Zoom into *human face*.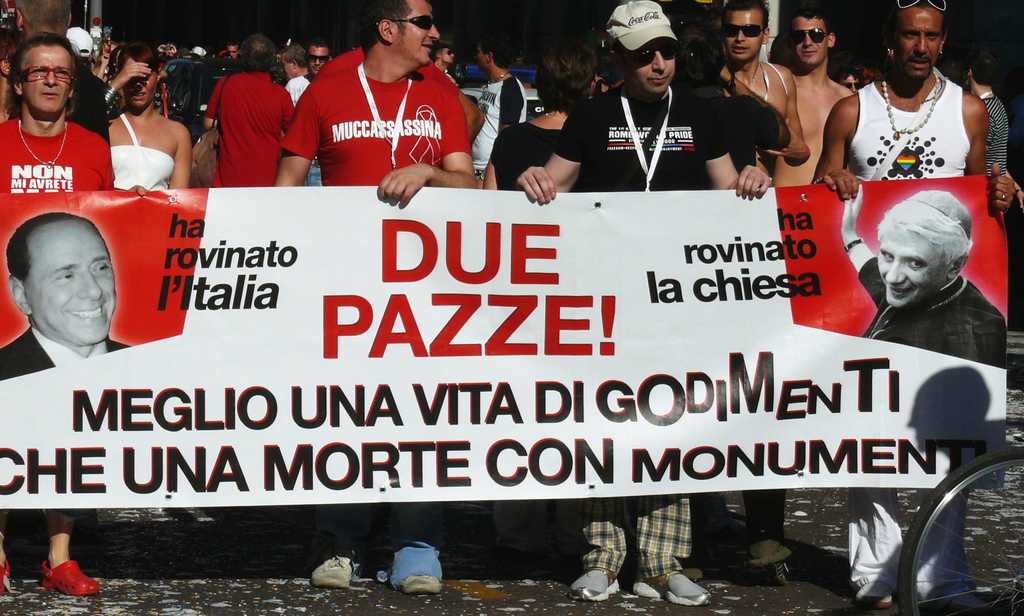
Zoom target: crop(440, 47, 451, 64).
